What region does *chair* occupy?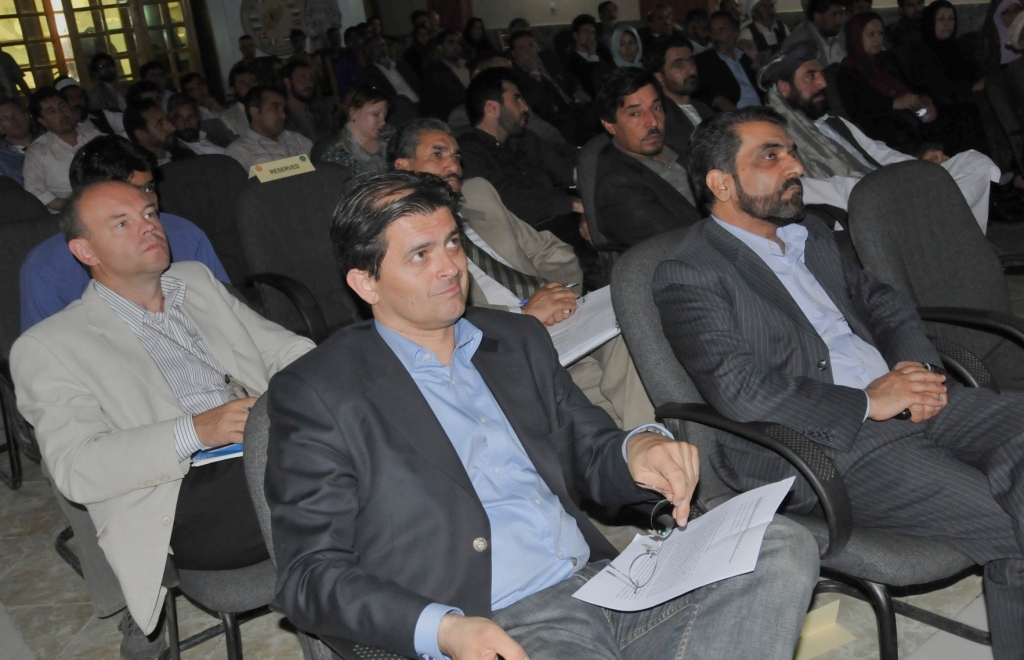
[572,136,616,266].
